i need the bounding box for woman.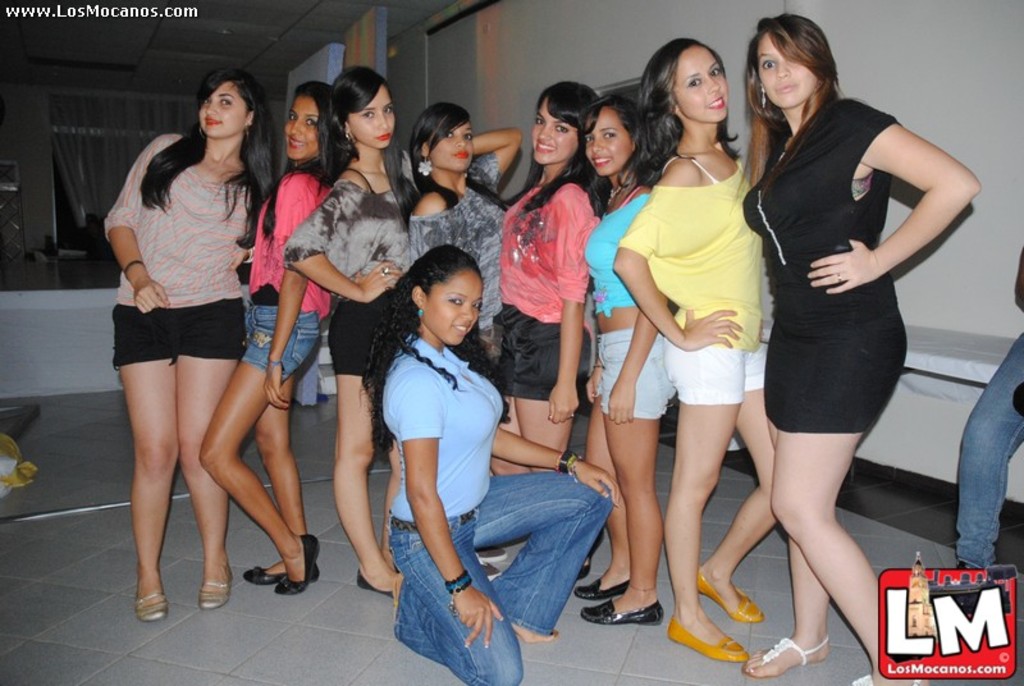
Here it is: (x1=611, y1=37, x2=781, y2=662).
